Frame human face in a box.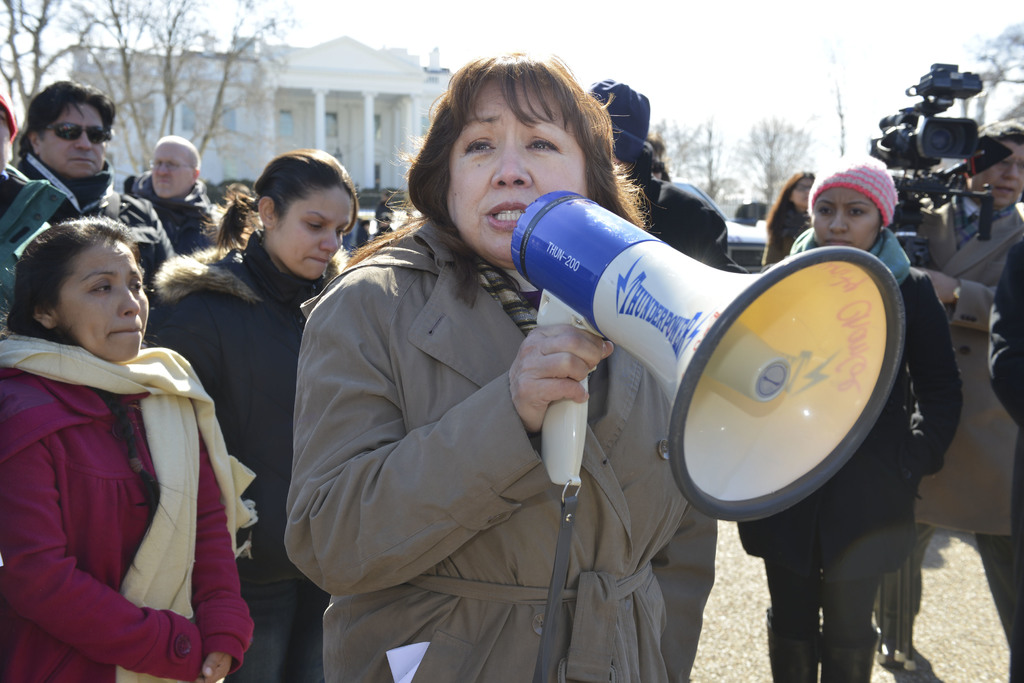
[268, 185, 346, 279].
